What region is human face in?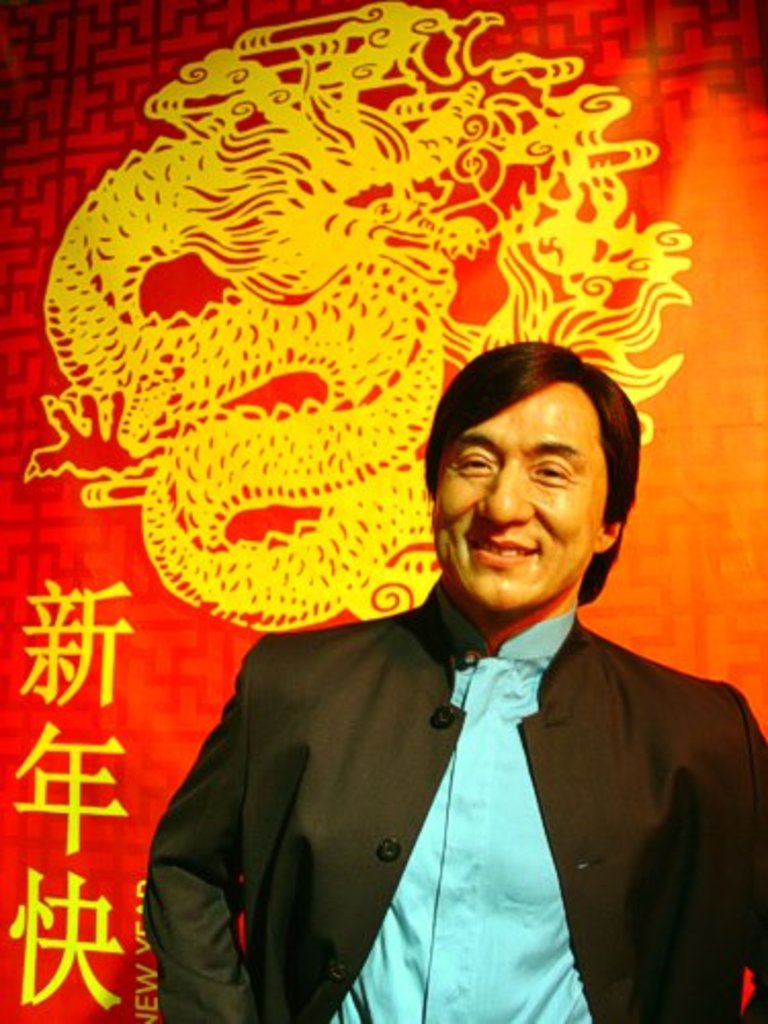
430,377,606,612.
